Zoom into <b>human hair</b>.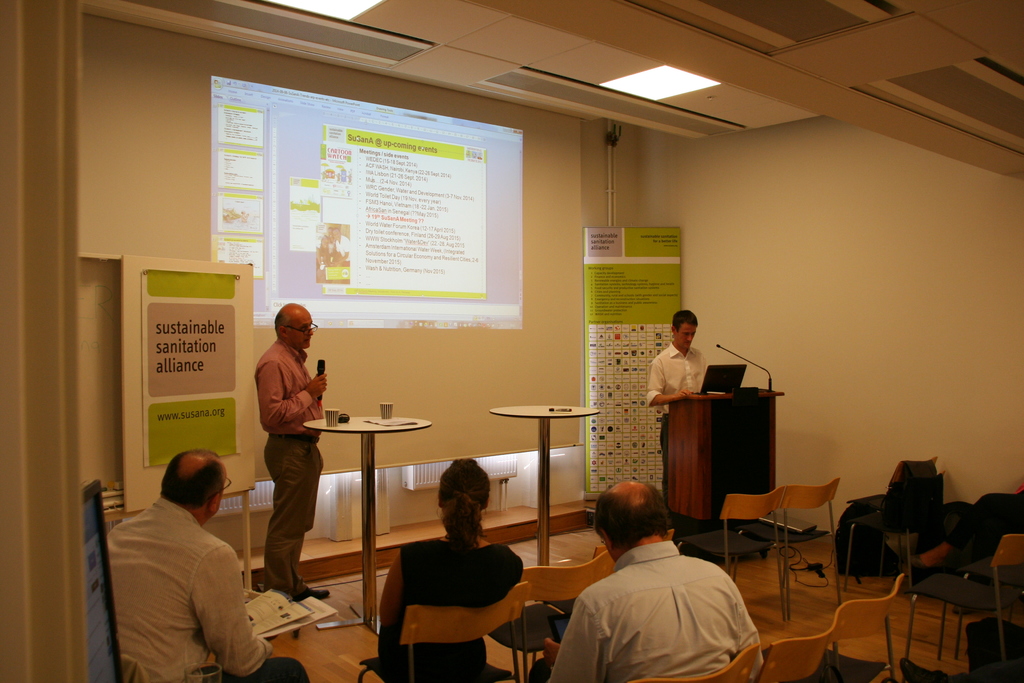
Zoom target: pyautogui.locateOnScreen(590, 488, 673, 556).
